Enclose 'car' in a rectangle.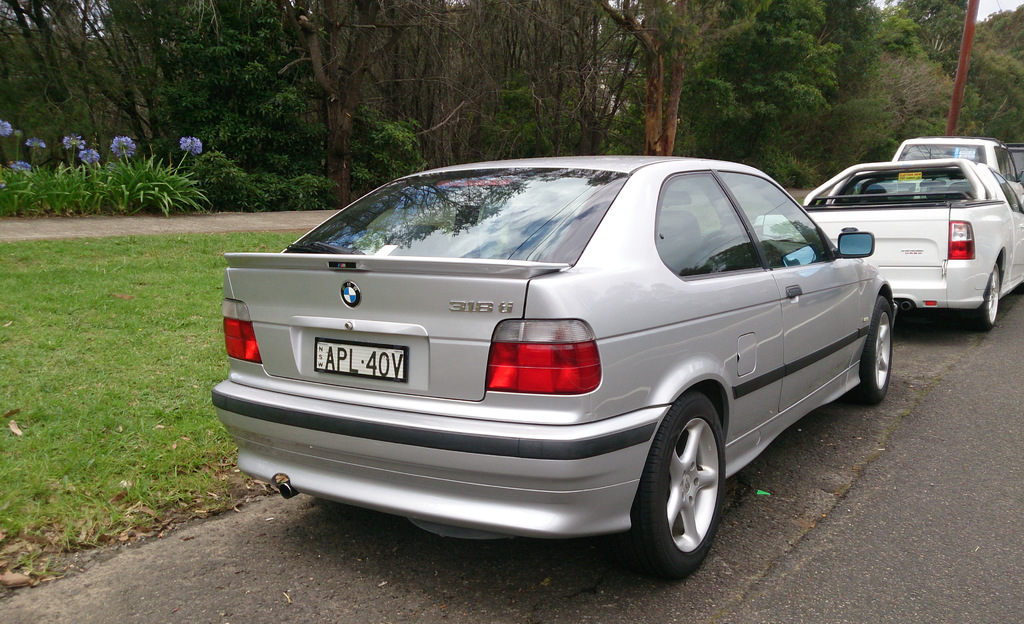
bbox=[889, 132, 1023, 207].
